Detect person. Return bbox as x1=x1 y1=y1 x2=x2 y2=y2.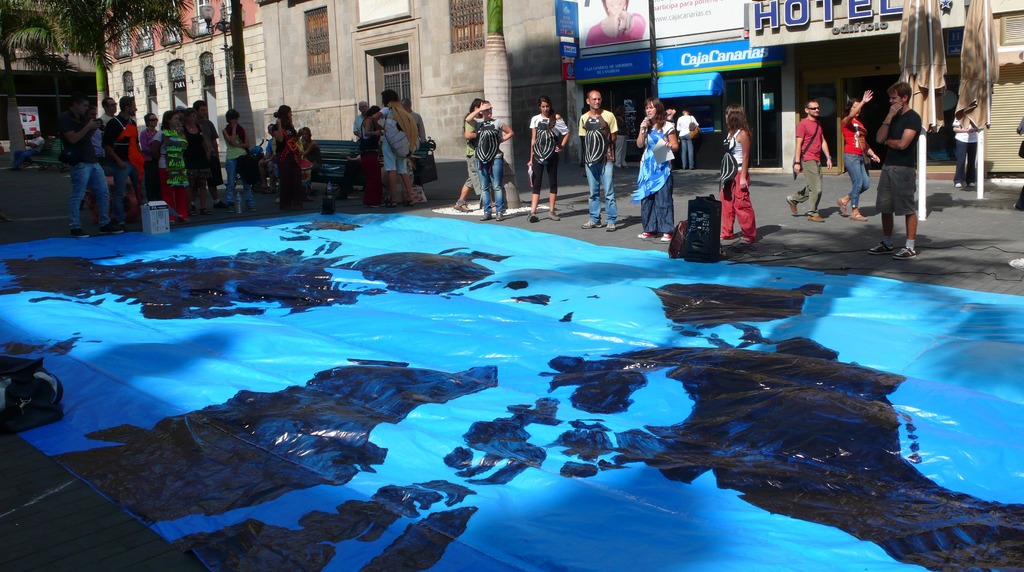
x1=625 y1=95 x2=683 y2=239.
